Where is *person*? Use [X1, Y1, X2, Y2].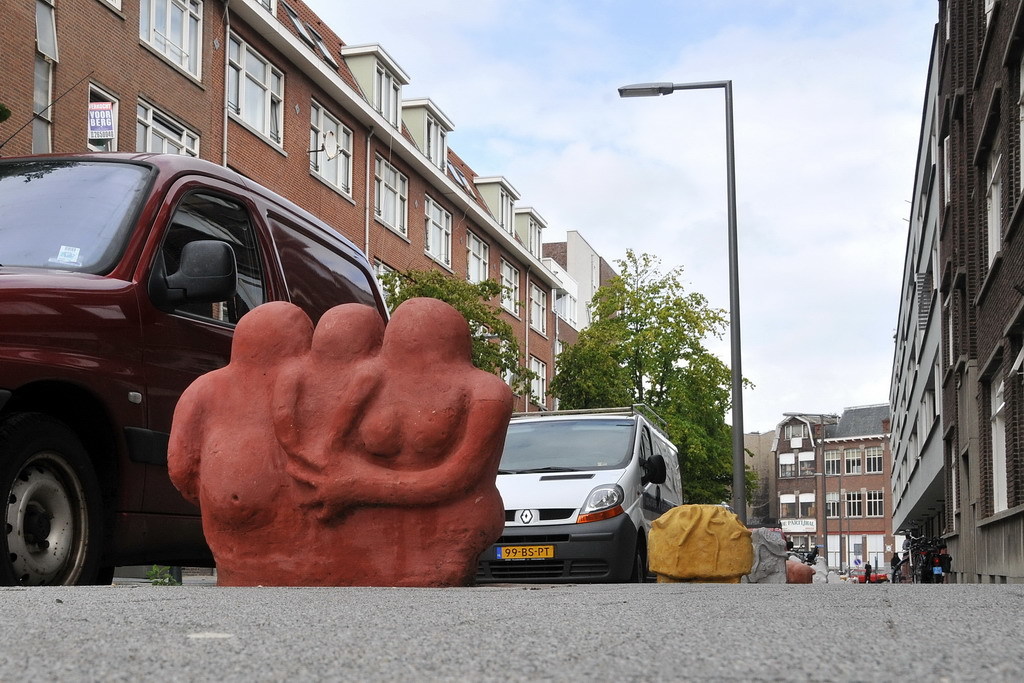
[865, 561, 868, 585].
